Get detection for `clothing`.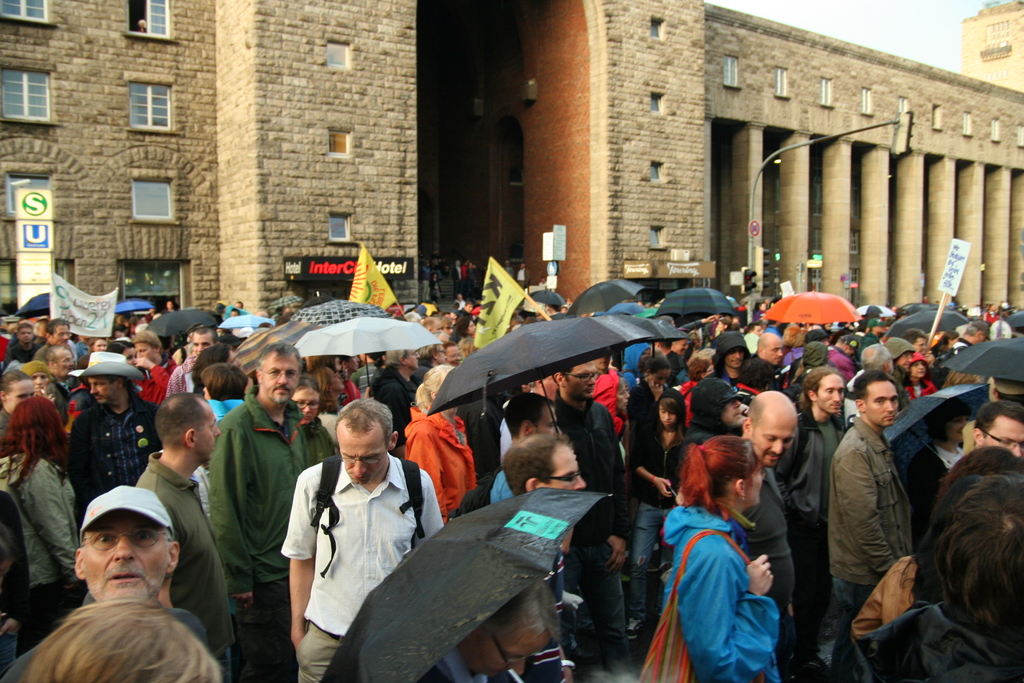
Detection: region(70, 397, 152, 495).
